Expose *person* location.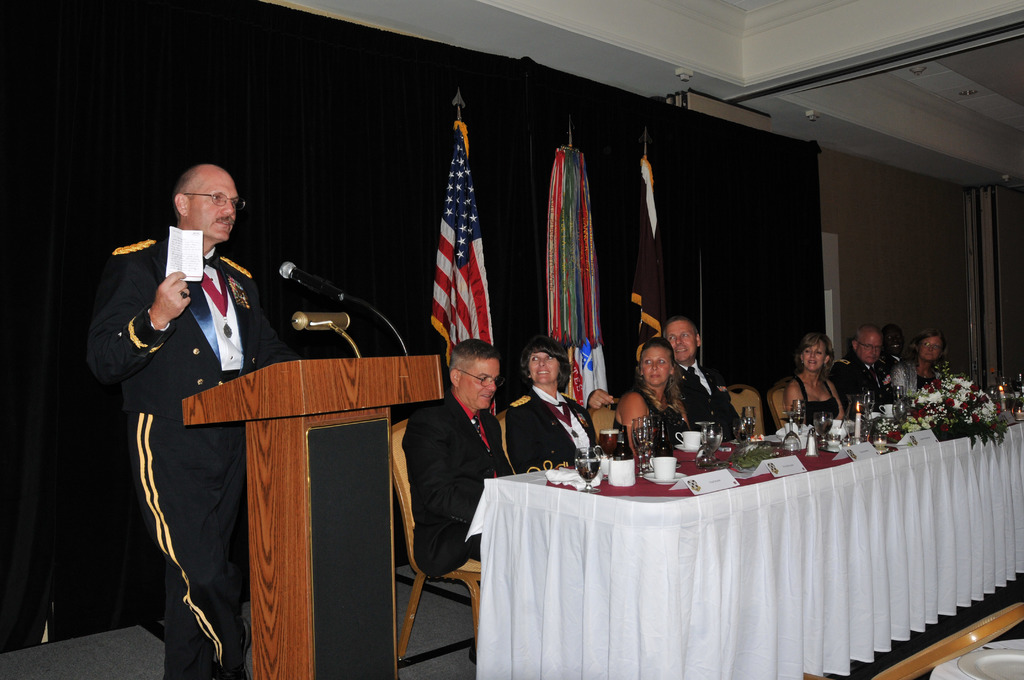
Exposed at bbox=(829, 321, 876, 413).
